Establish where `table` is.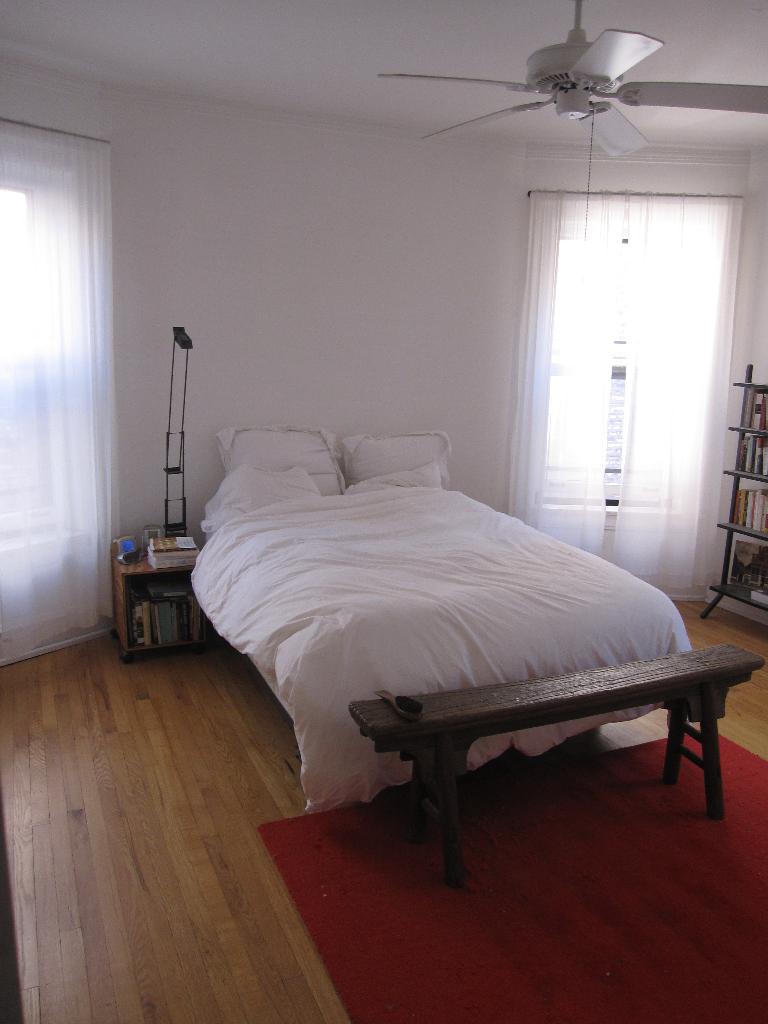
Established at region(224, 586, 767, 881).
